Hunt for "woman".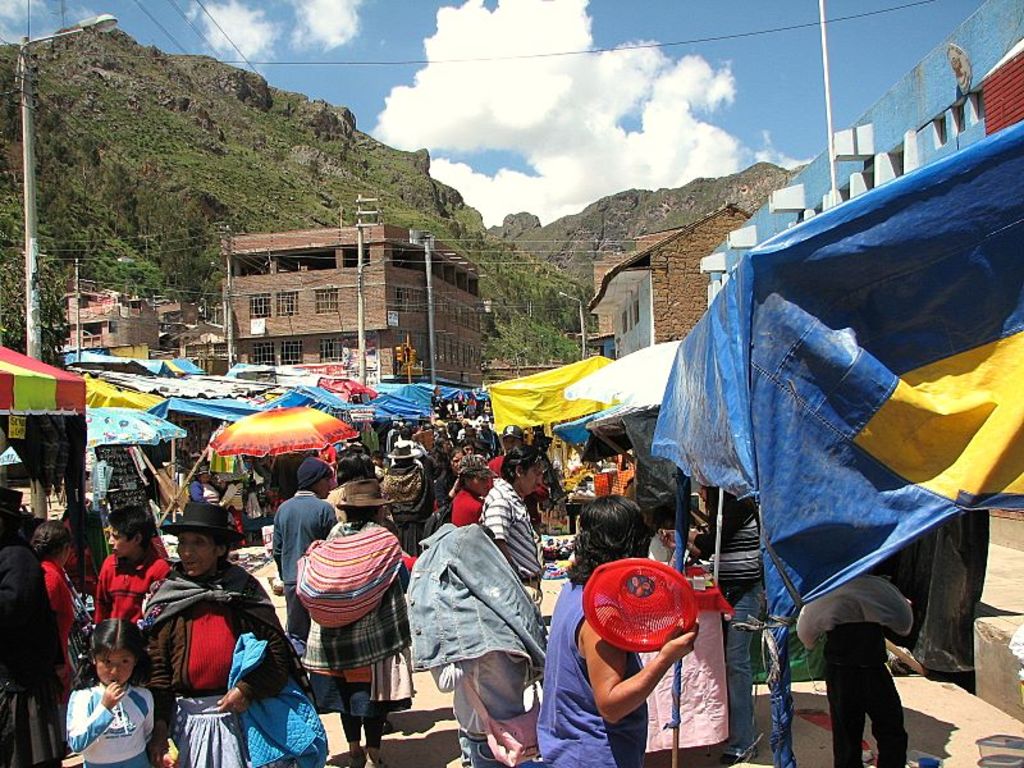
Hunted down at 433,451,465,513.
